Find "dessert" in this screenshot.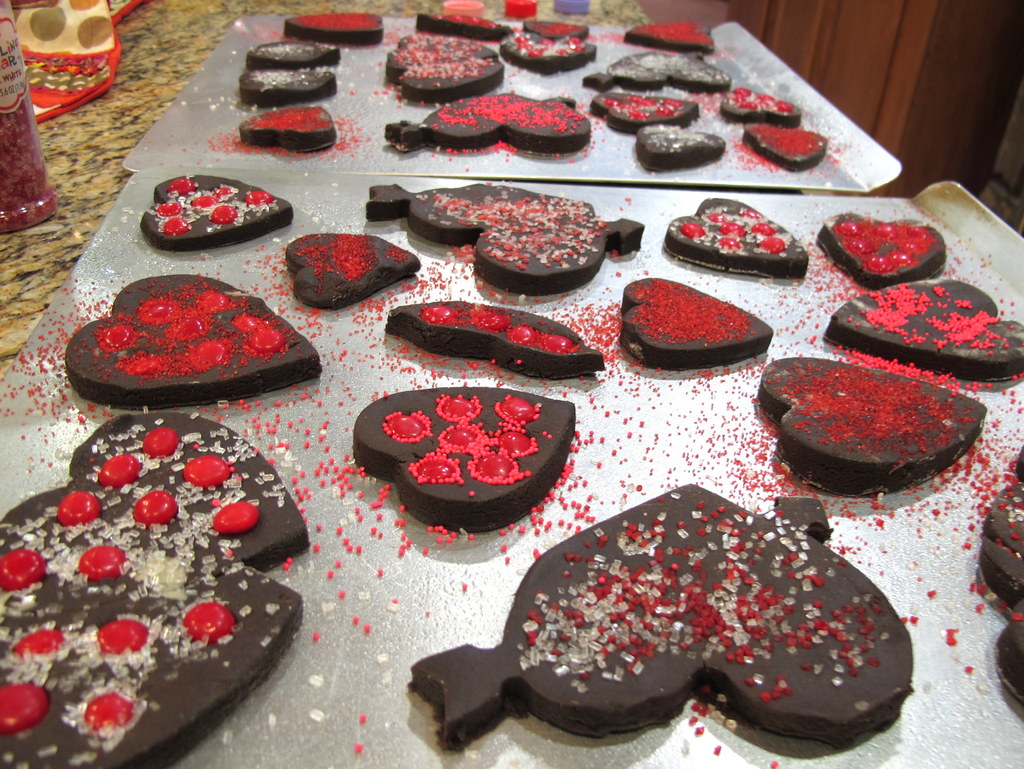
The bounding box for "dessert" is BBox(667, 198, 808, 282).
